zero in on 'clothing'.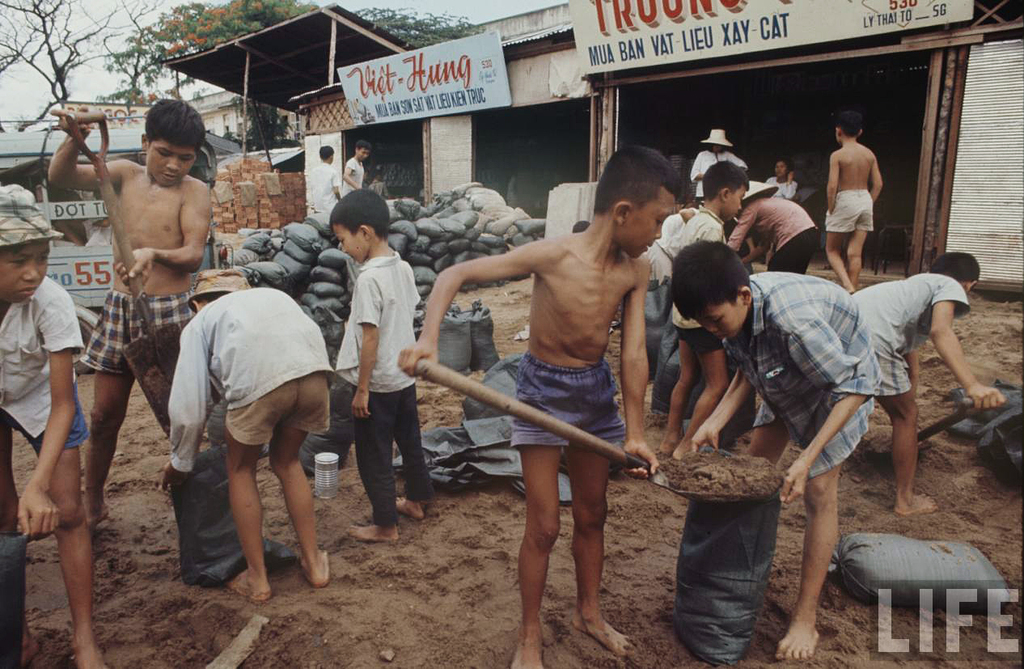
Zeroed in: bbox=[509, 349, 626, 449].
